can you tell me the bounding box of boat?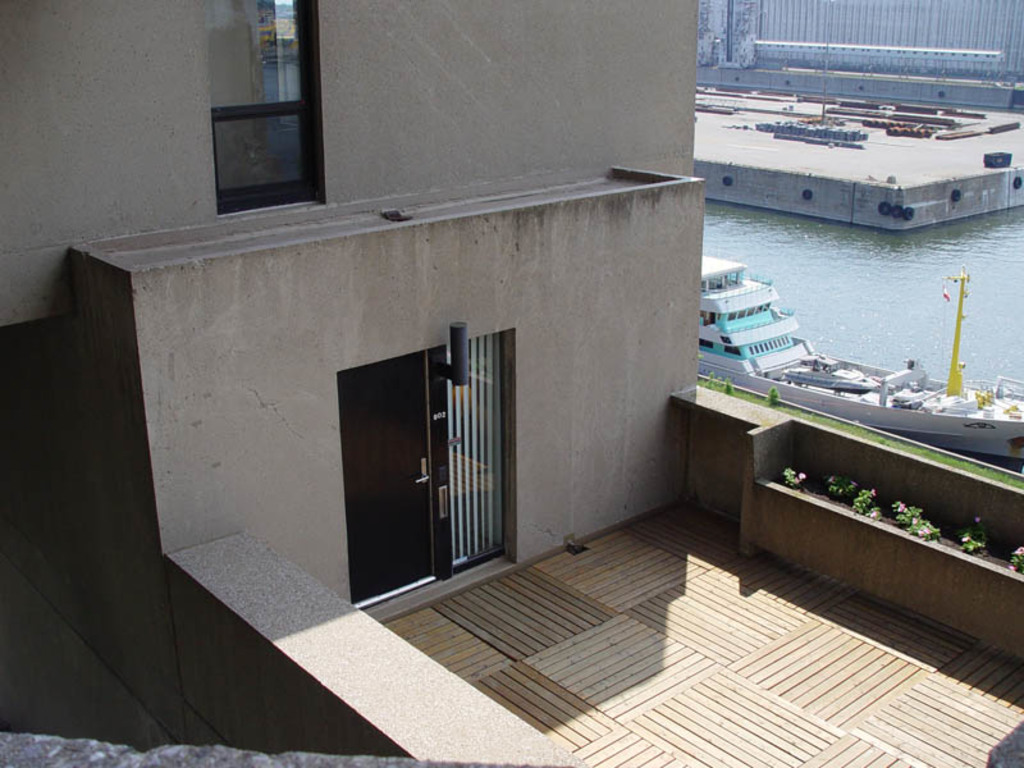
[x1=672, y1=220, x2=1023, y2=466].
